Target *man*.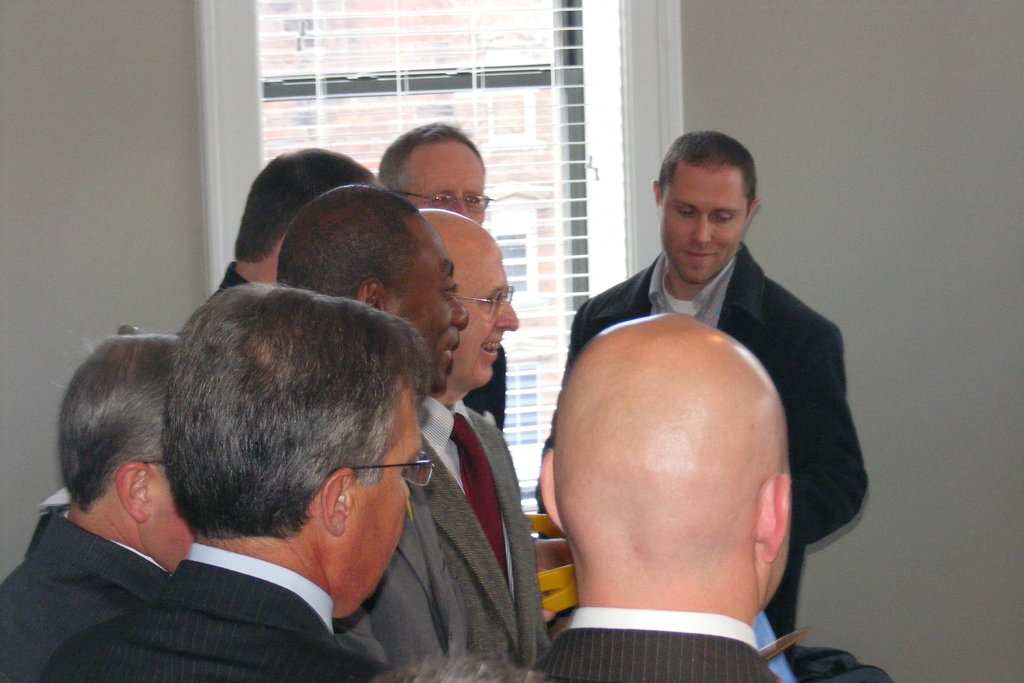
Target region: (276,181,474,680).
